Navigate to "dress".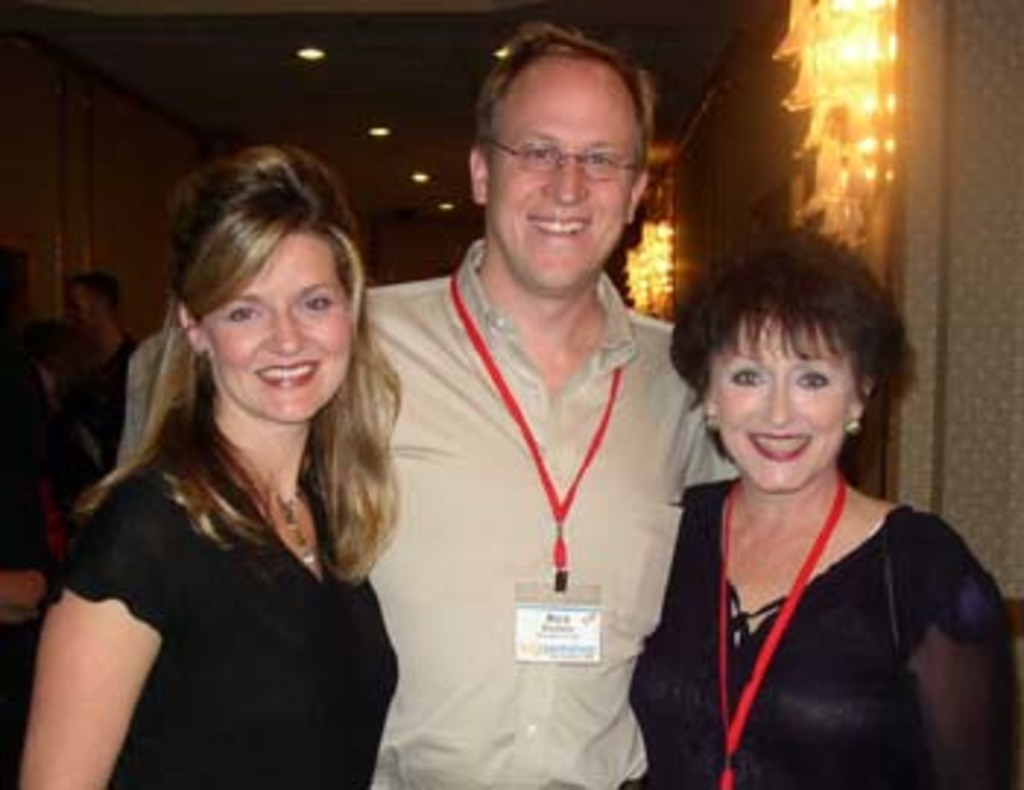
Navigation target: [38,451,410,787].
